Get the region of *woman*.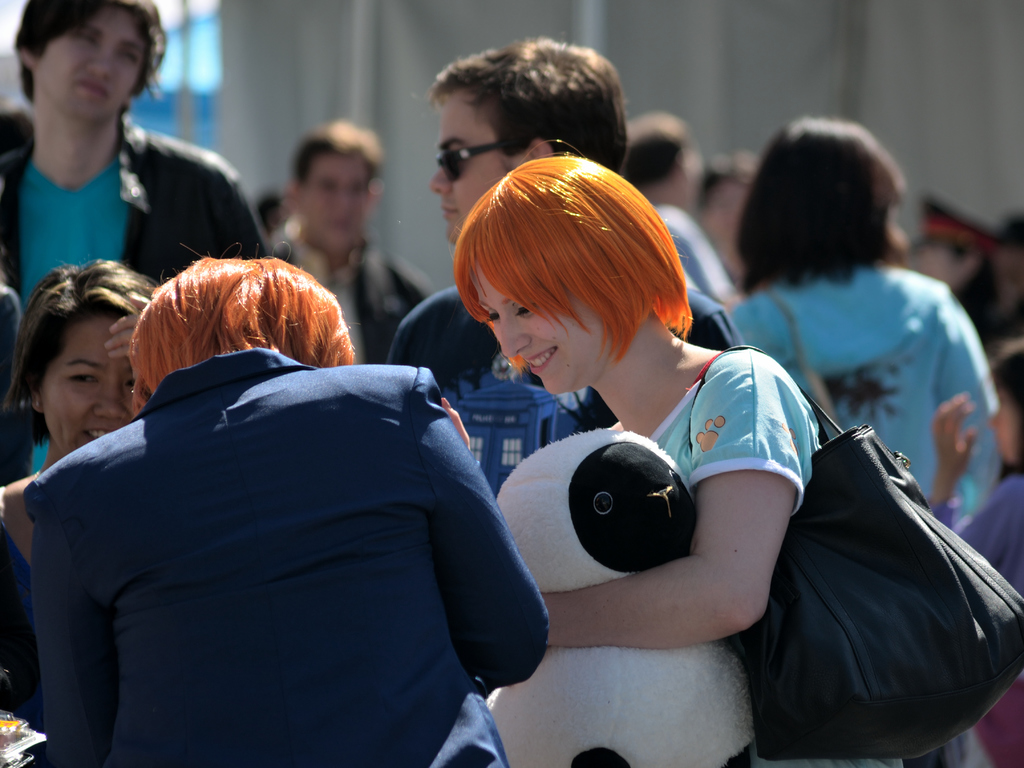
[0,260,182,708].
